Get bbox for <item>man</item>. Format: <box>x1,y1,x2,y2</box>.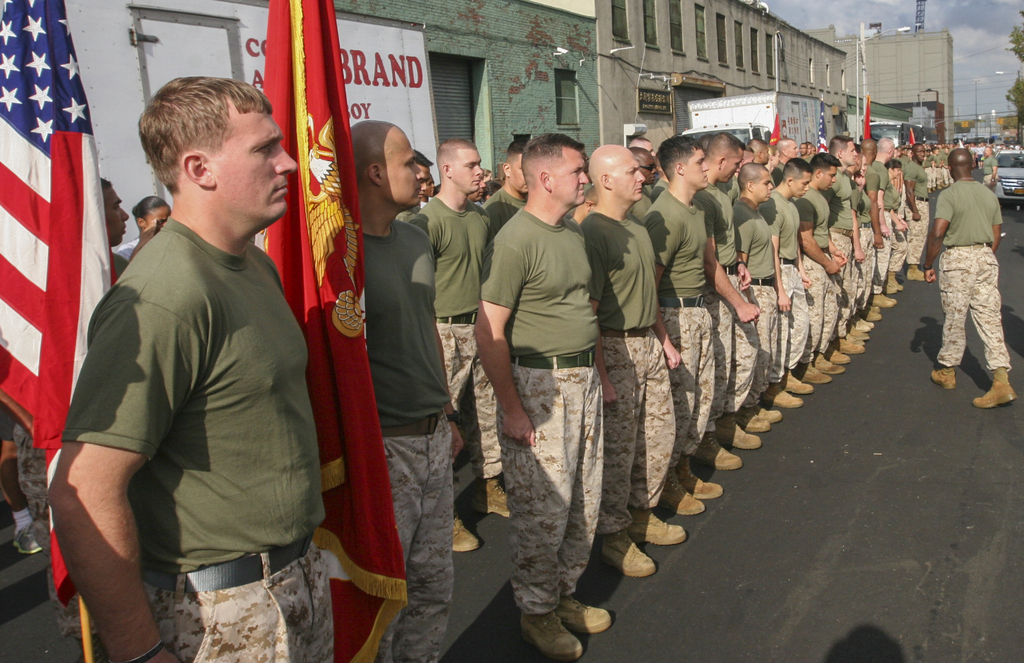
<box>98,176,128,290</box>.
